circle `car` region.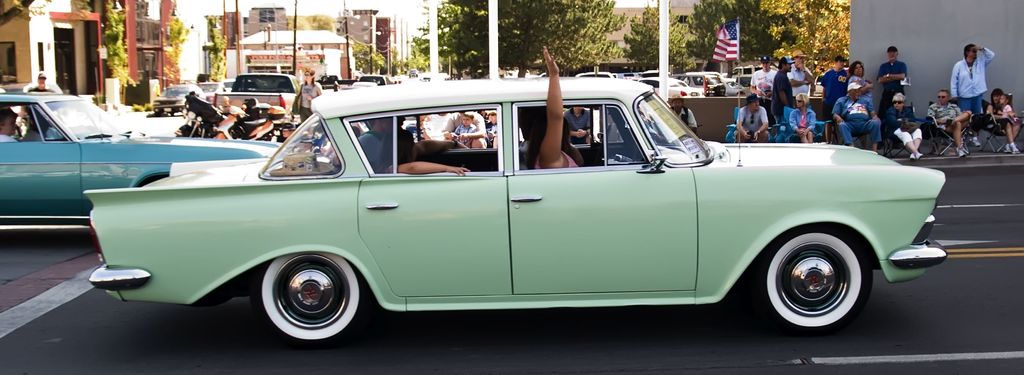
Region: (224,79,249,97).
